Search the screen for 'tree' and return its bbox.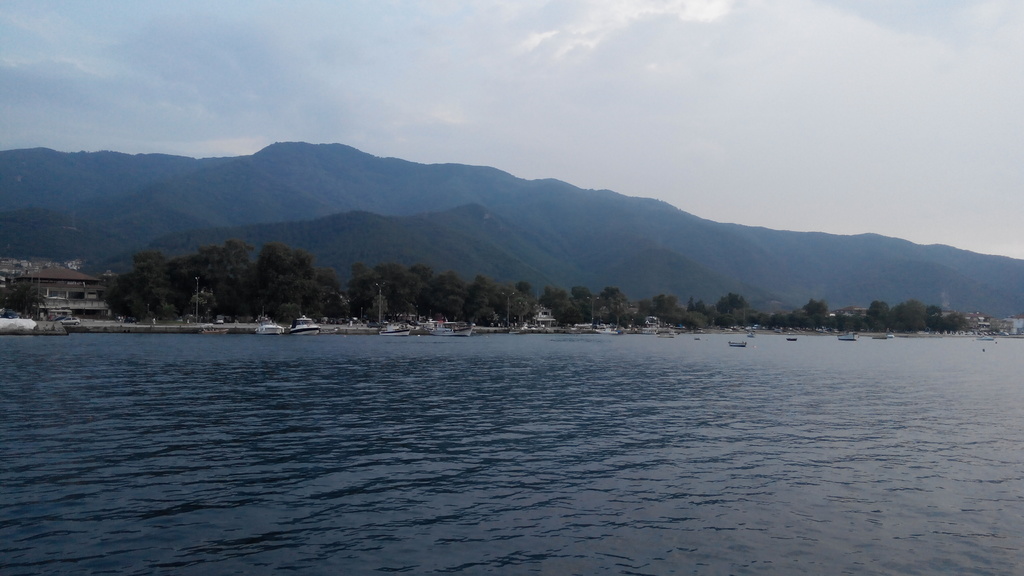
Found: 897,298,934,331.
